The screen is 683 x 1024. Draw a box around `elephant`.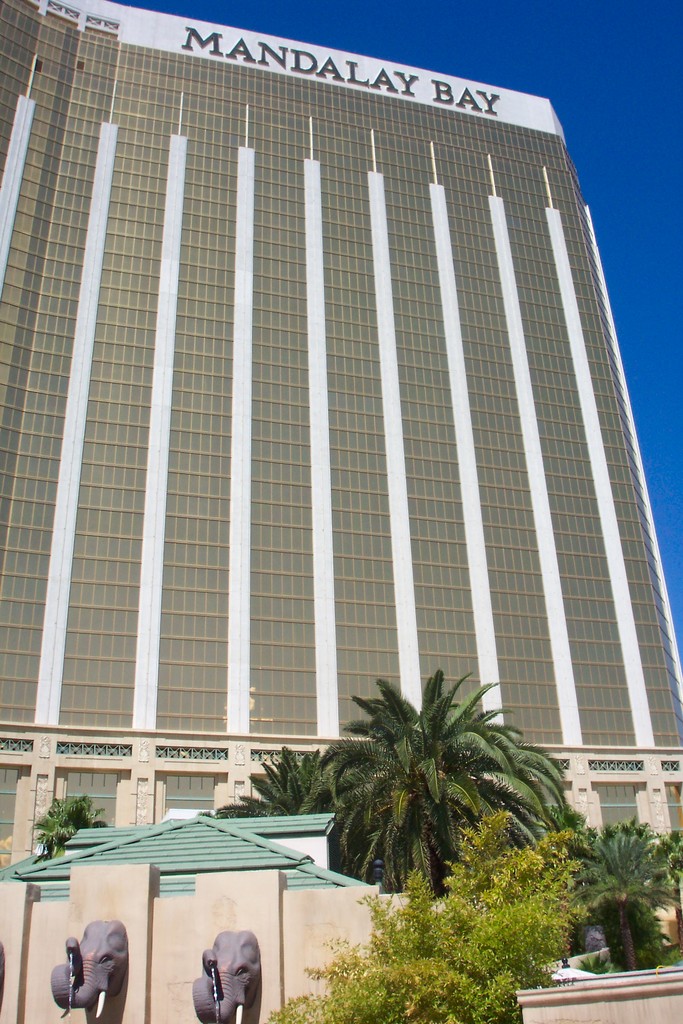
52:920:127:1019.
